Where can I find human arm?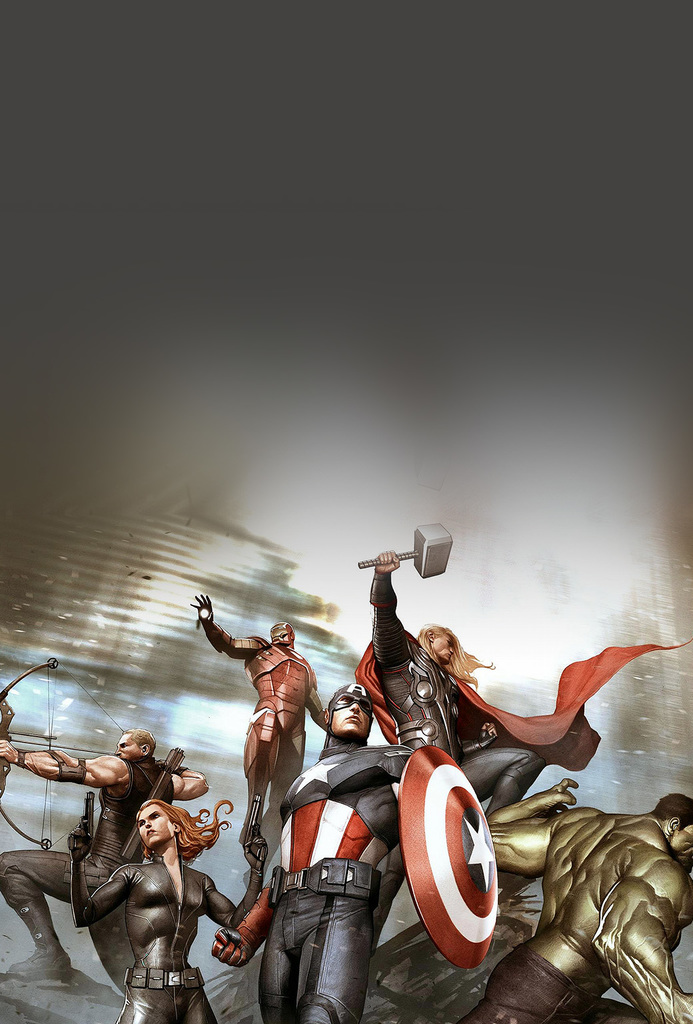
You can find it at bbox=(168, 753, 219, 801).
